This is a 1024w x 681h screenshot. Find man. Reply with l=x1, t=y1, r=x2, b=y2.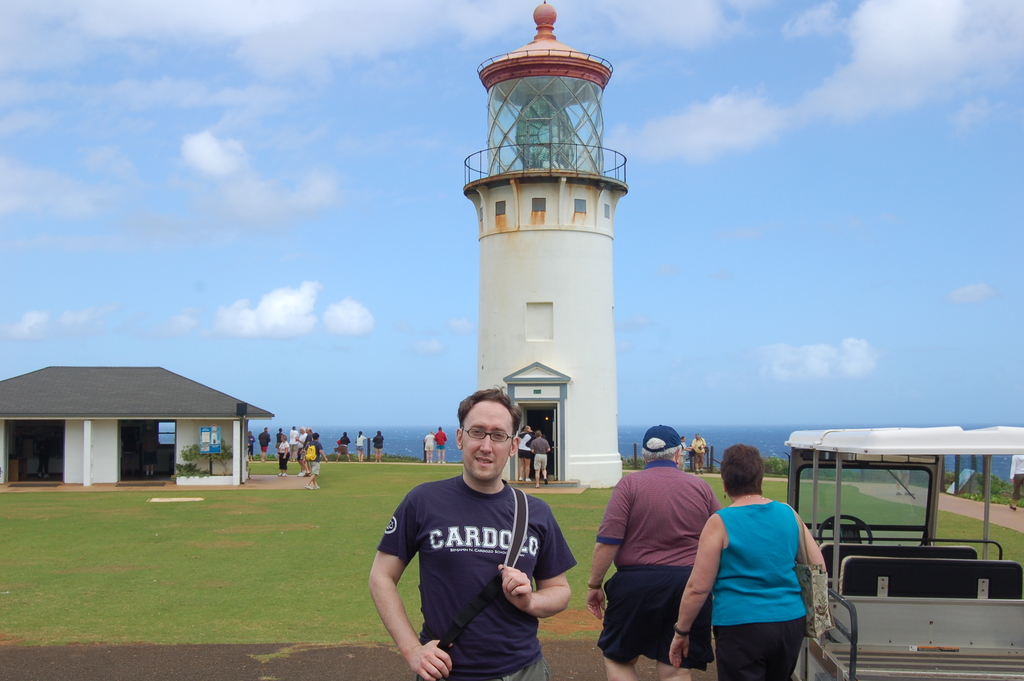
l=371, t=390, r=587, b=677.
